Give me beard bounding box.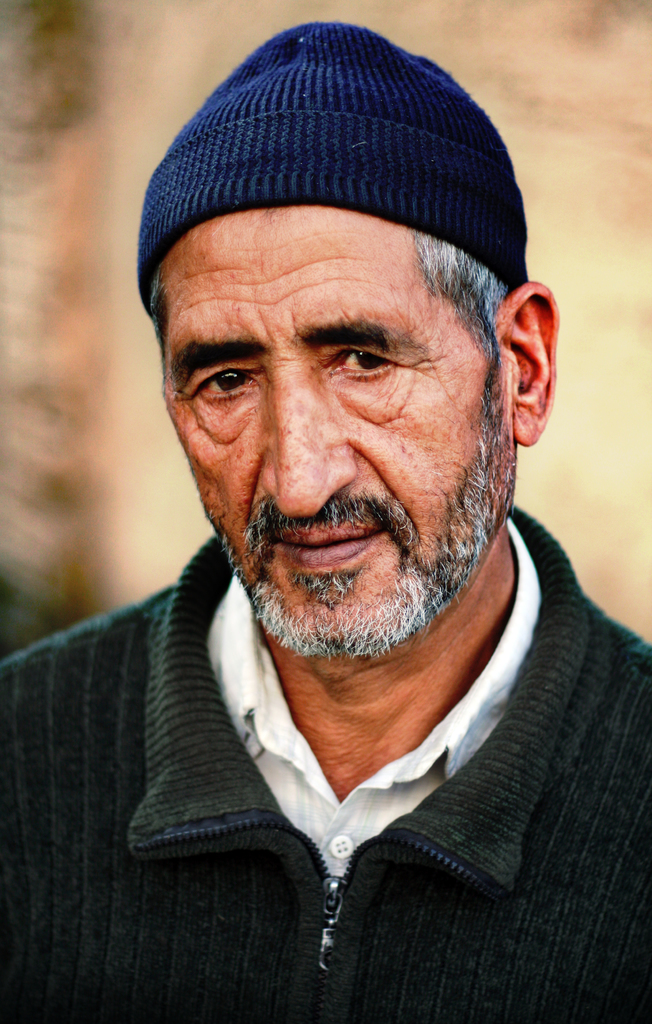
193/339/528/616.
